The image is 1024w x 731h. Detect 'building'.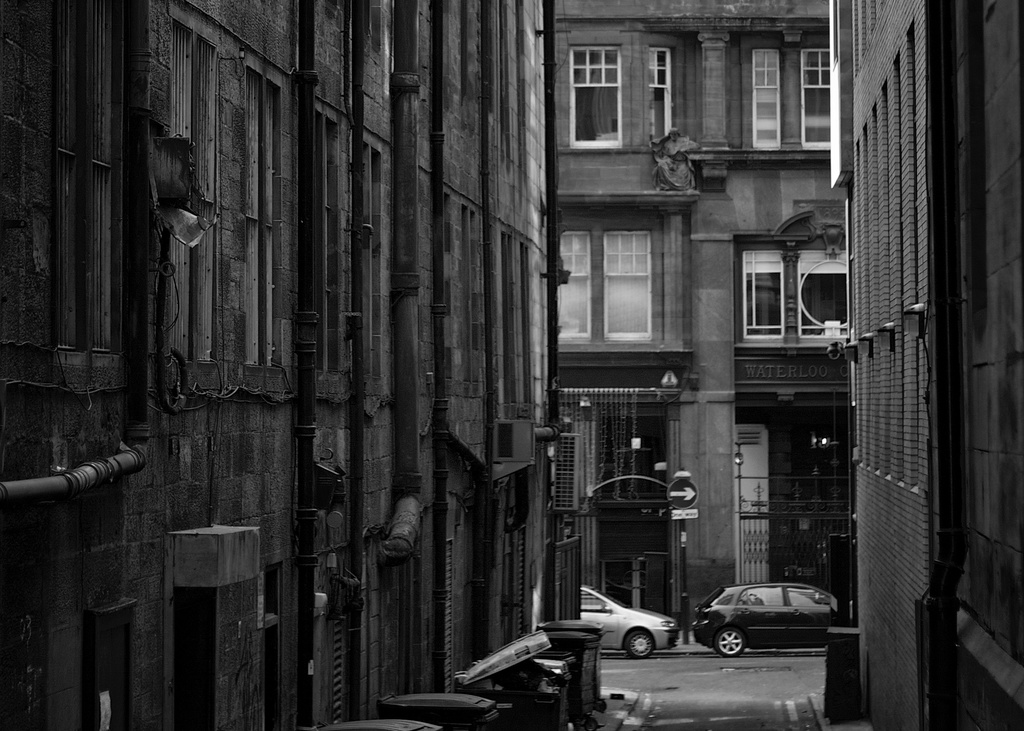
Detection: 541 0 847 622.
